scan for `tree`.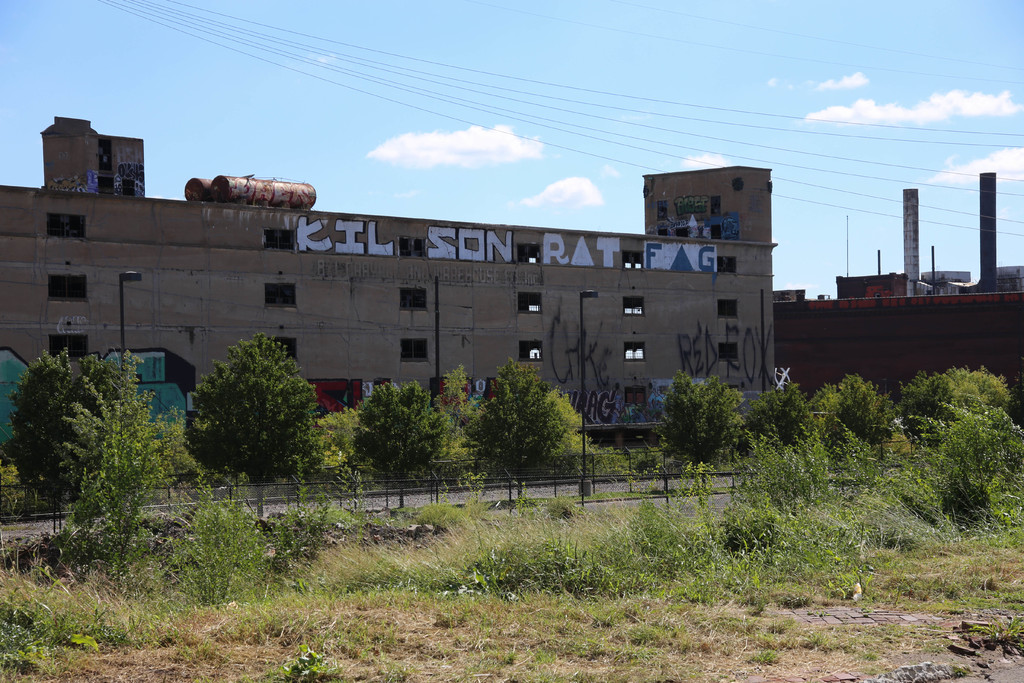
Scan result: bbox=(58, 352, 200, 568).
